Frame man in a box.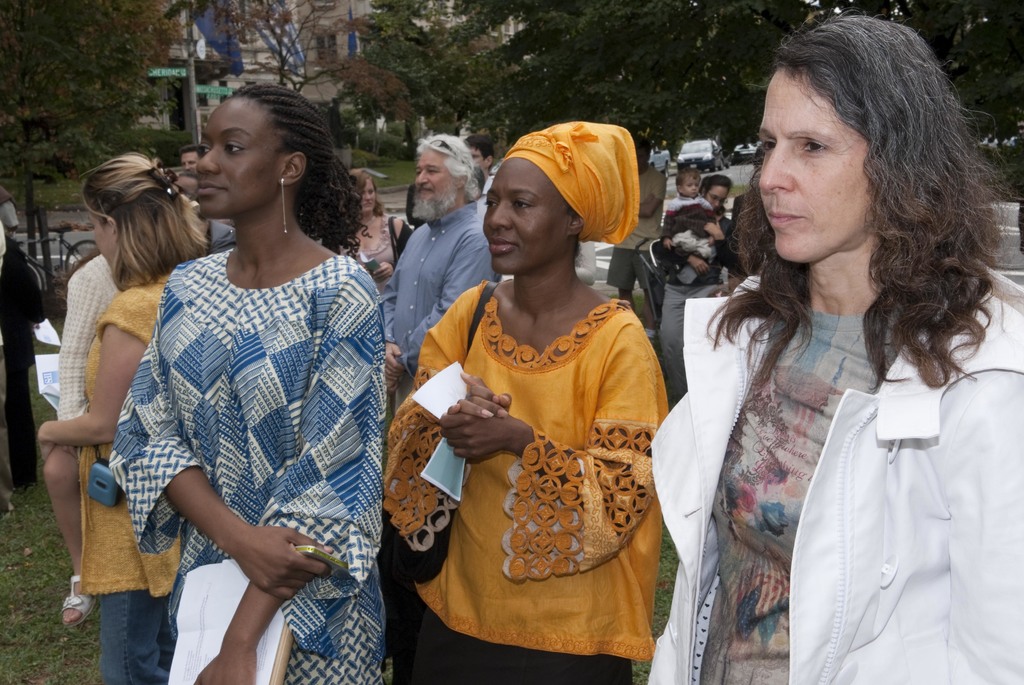
{"x1": 602, "y1": 140, "x2": 670, "y2": 347}.
